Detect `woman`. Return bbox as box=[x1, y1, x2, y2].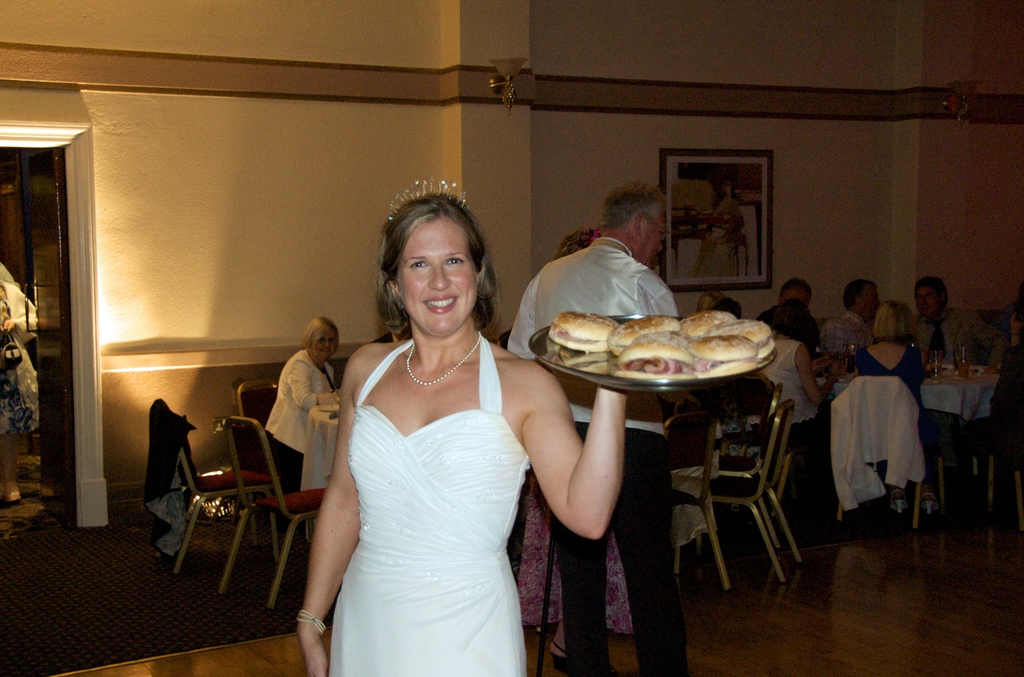
box=[0, 258, 37, 501].
